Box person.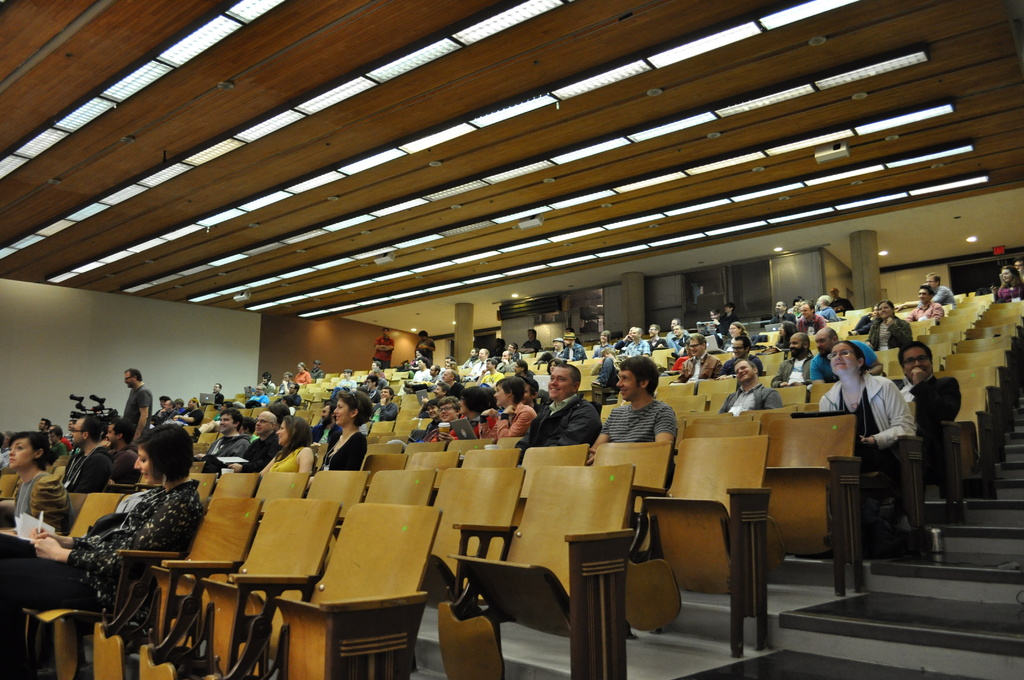
319,398,370,470.
